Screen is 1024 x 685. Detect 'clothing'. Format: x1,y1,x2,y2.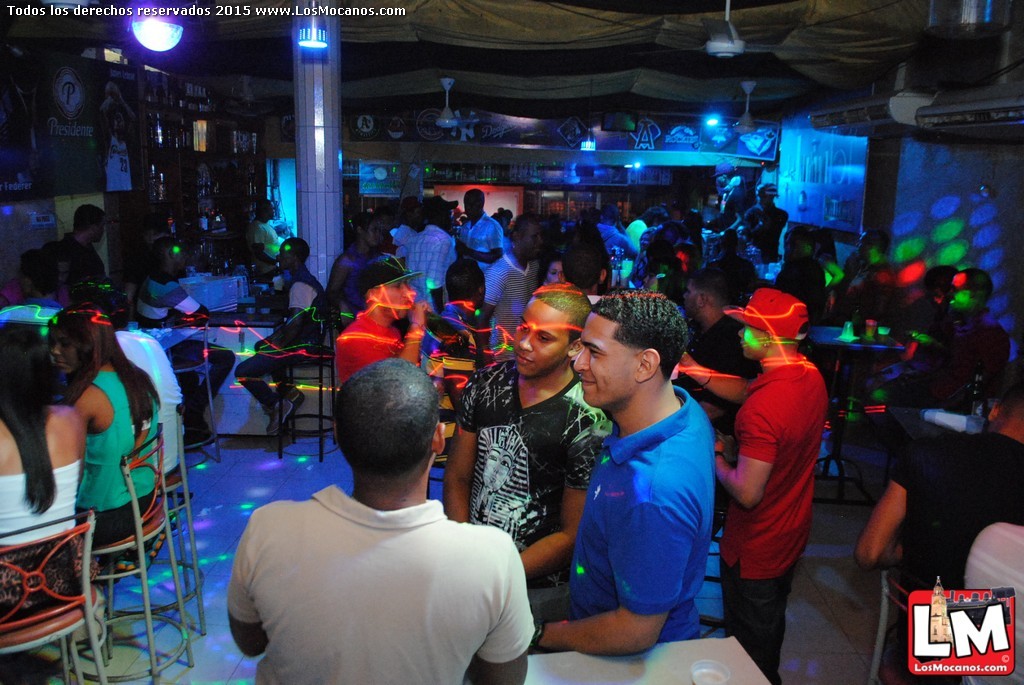
221,467,524,668.
